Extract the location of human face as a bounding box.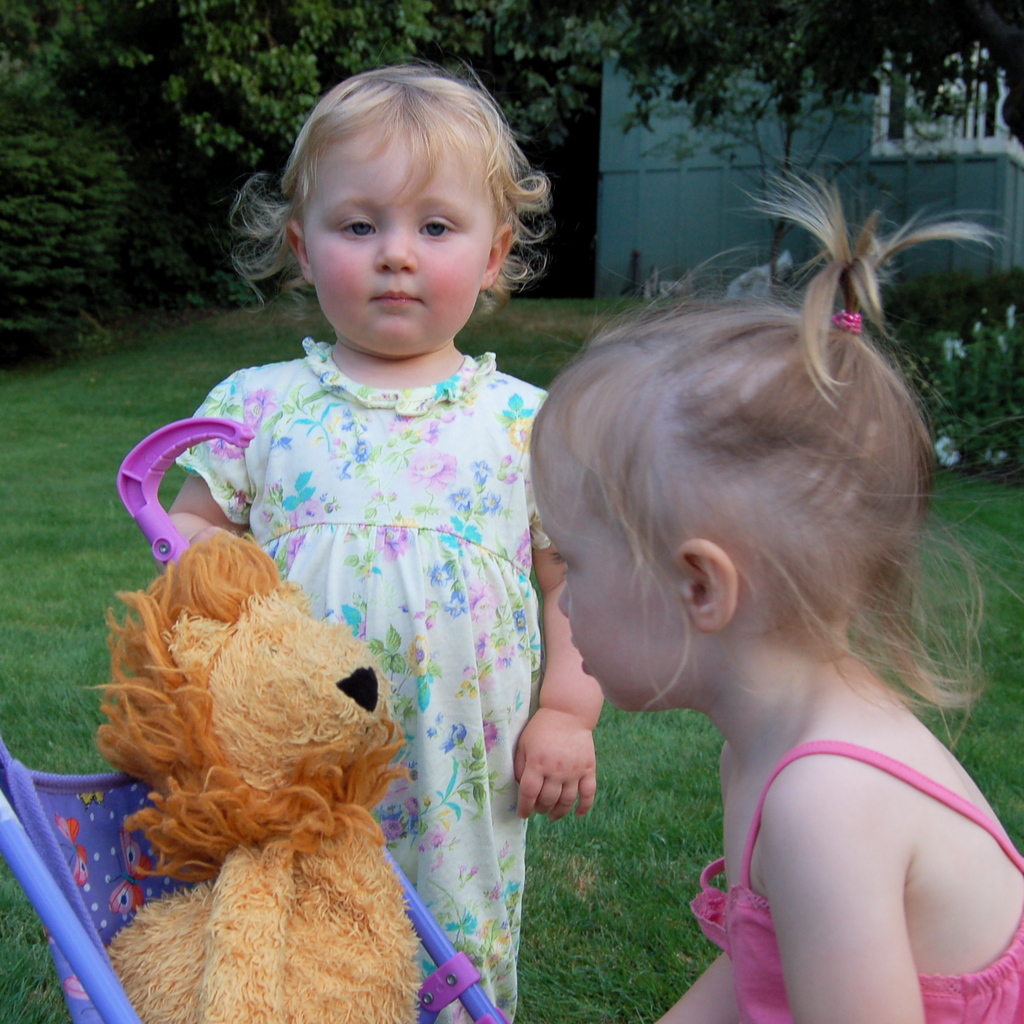
rect(525, 444, 694, 708).
